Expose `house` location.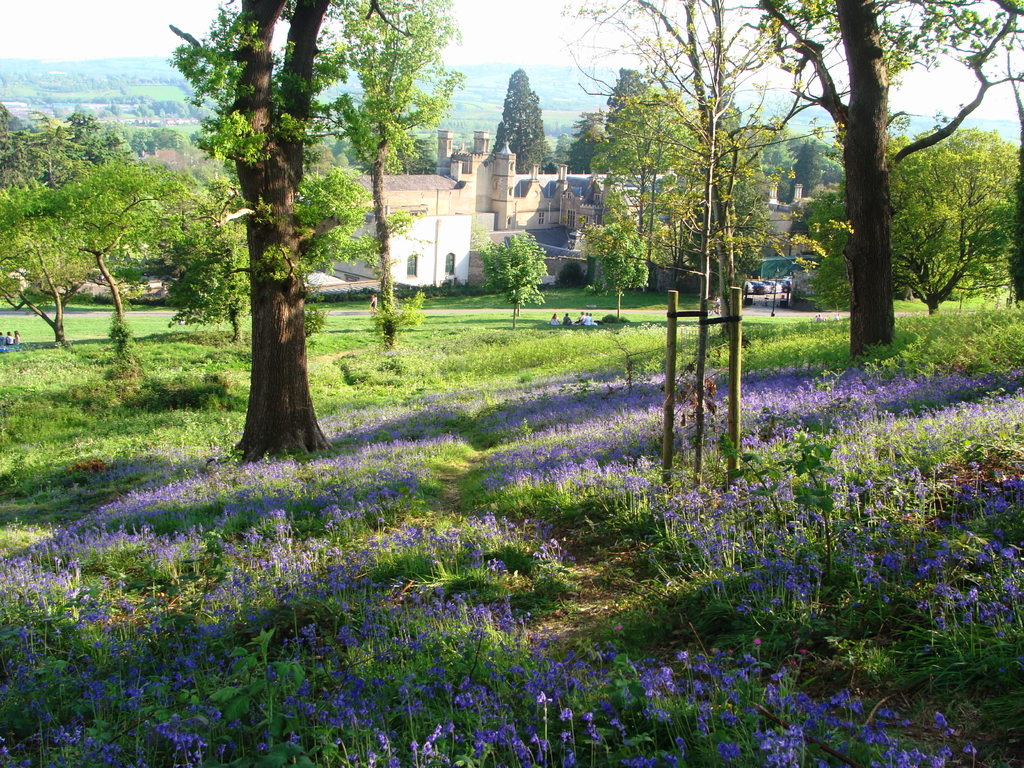
Exposed at 63,271,178,305.
